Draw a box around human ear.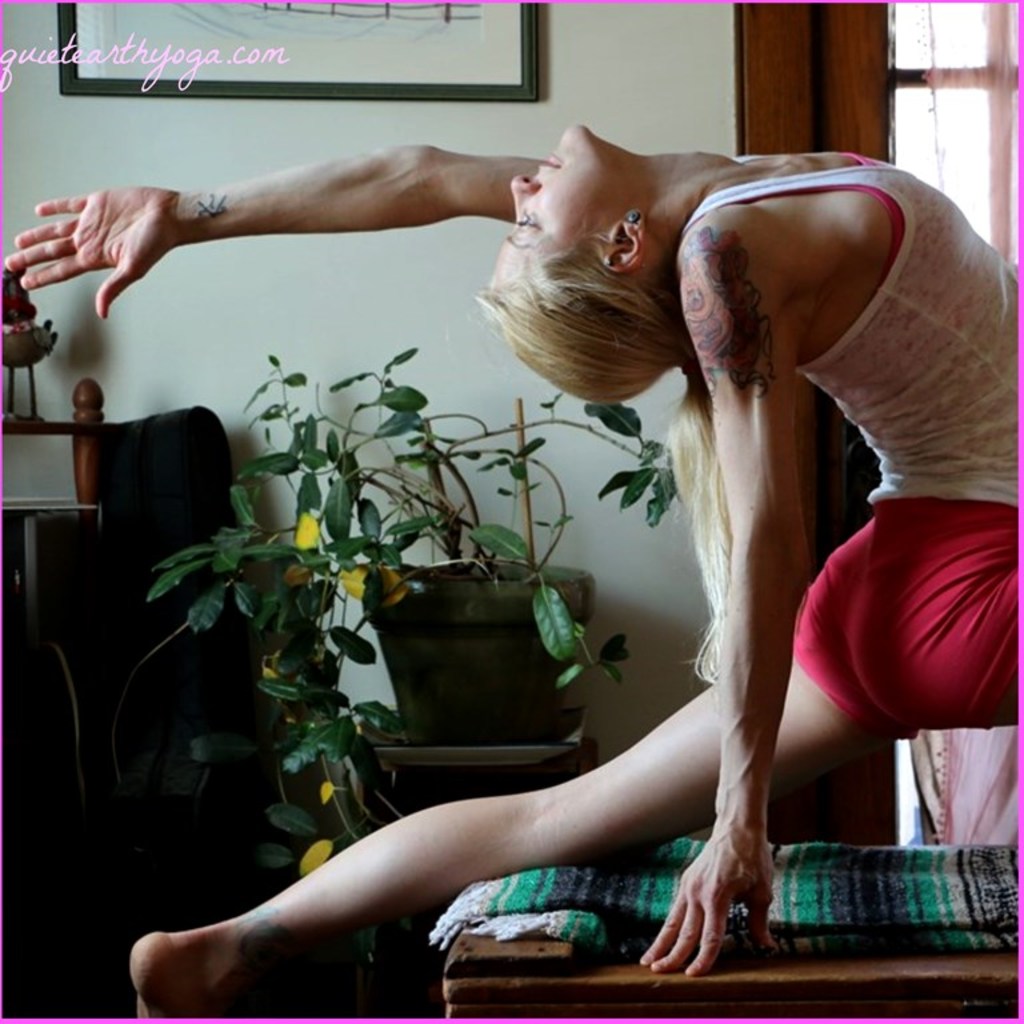
(593, 211, 647, 275).
